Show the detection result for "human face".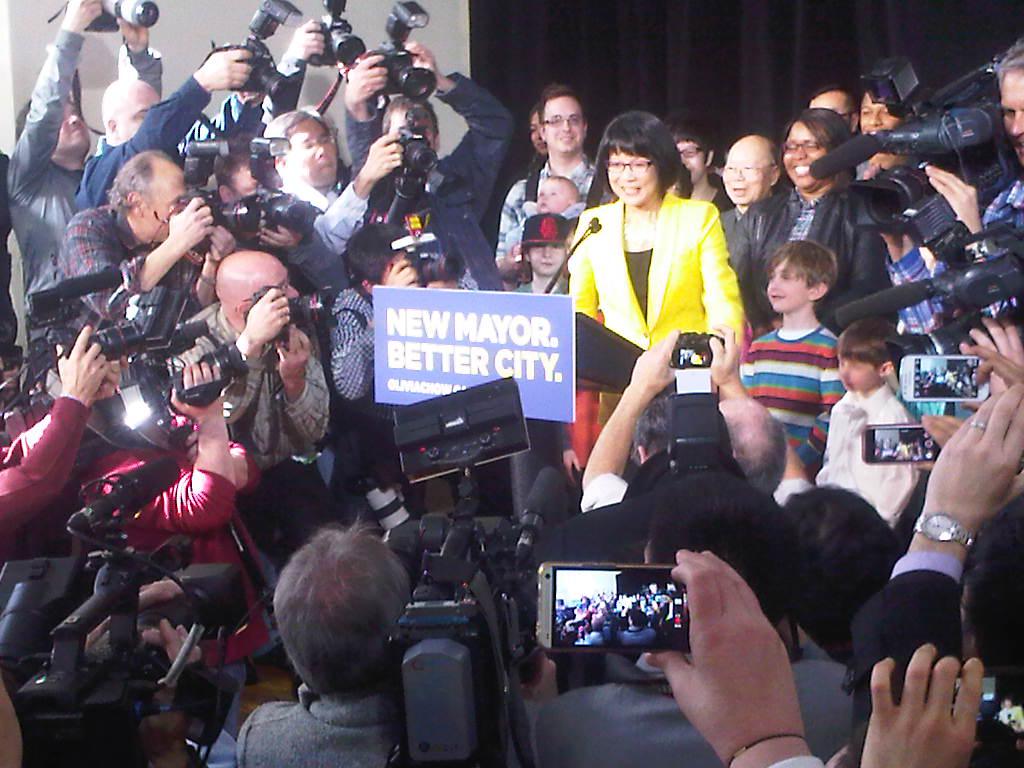
locate(783, 121, 827, 186).
